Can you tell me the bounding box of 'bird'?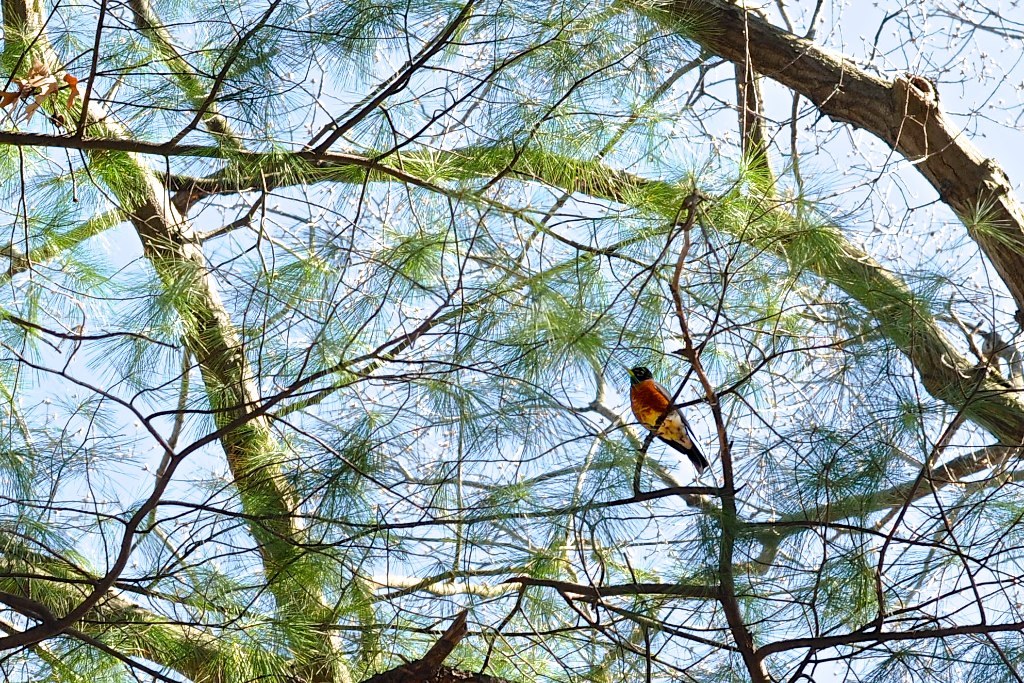
rect(627, 363, 715, 478).
